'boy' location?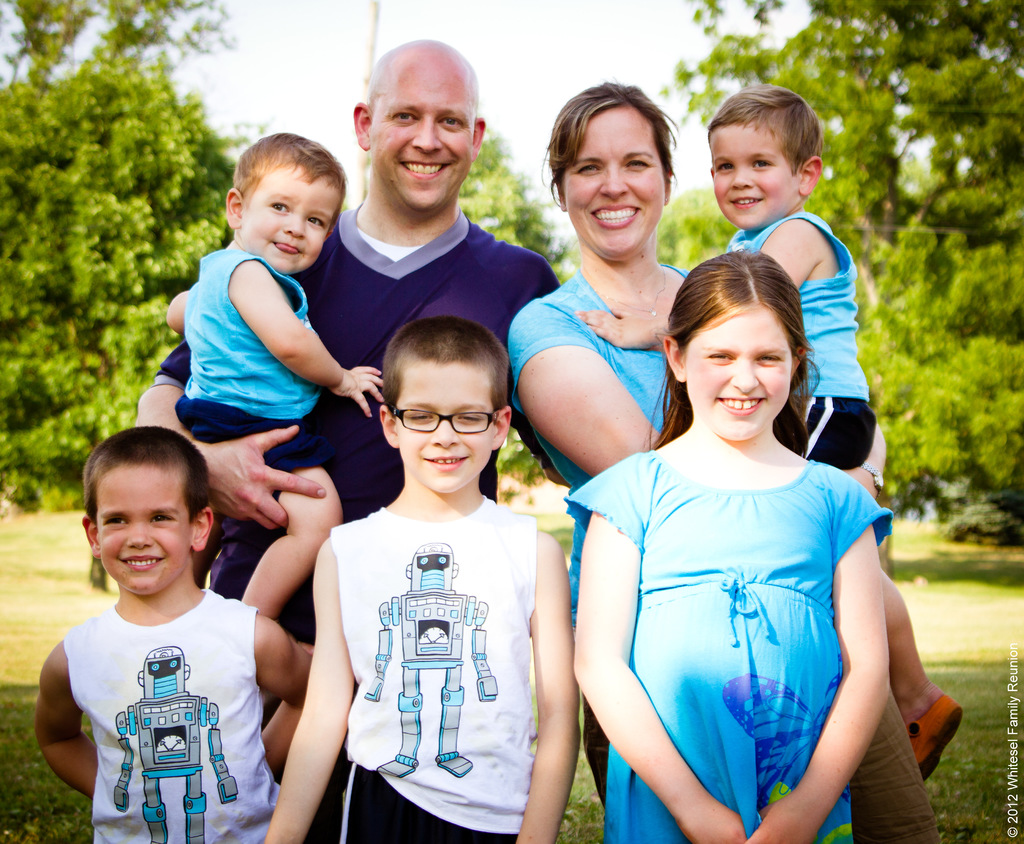
261:315:580:843
